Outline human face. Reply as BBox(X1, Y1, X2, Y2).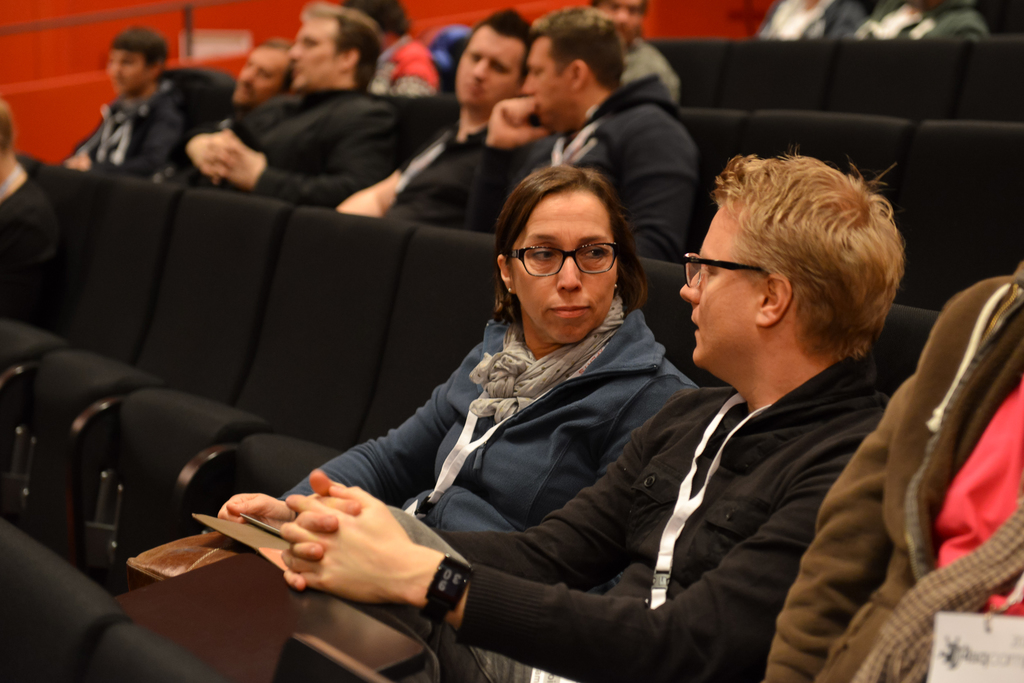
BBox(518, 44, 569, 119).
